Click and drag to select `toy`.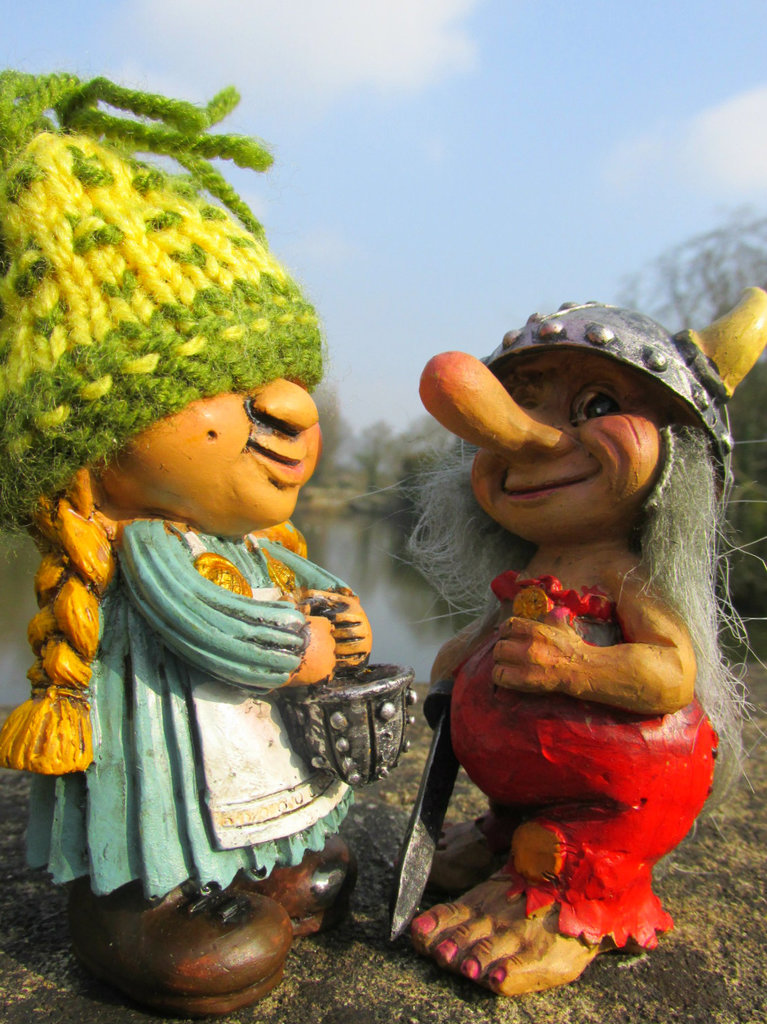
Selection: [392, 288, 766, 999].
